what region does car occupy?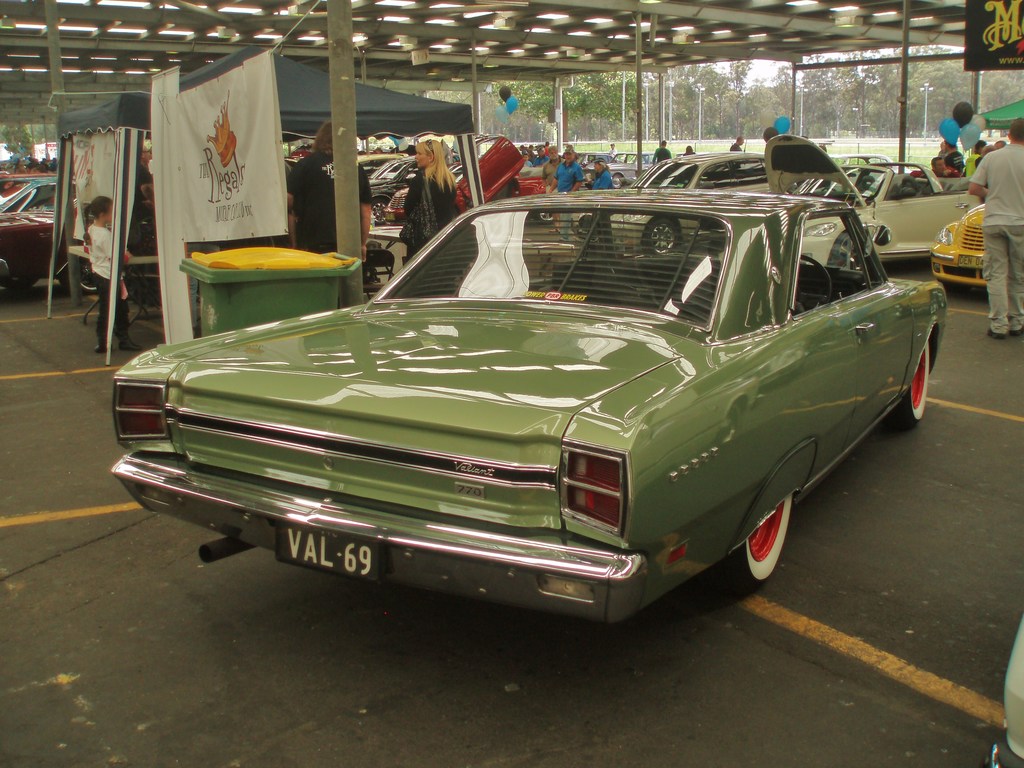
select_region(631, 127, 783, 191).
